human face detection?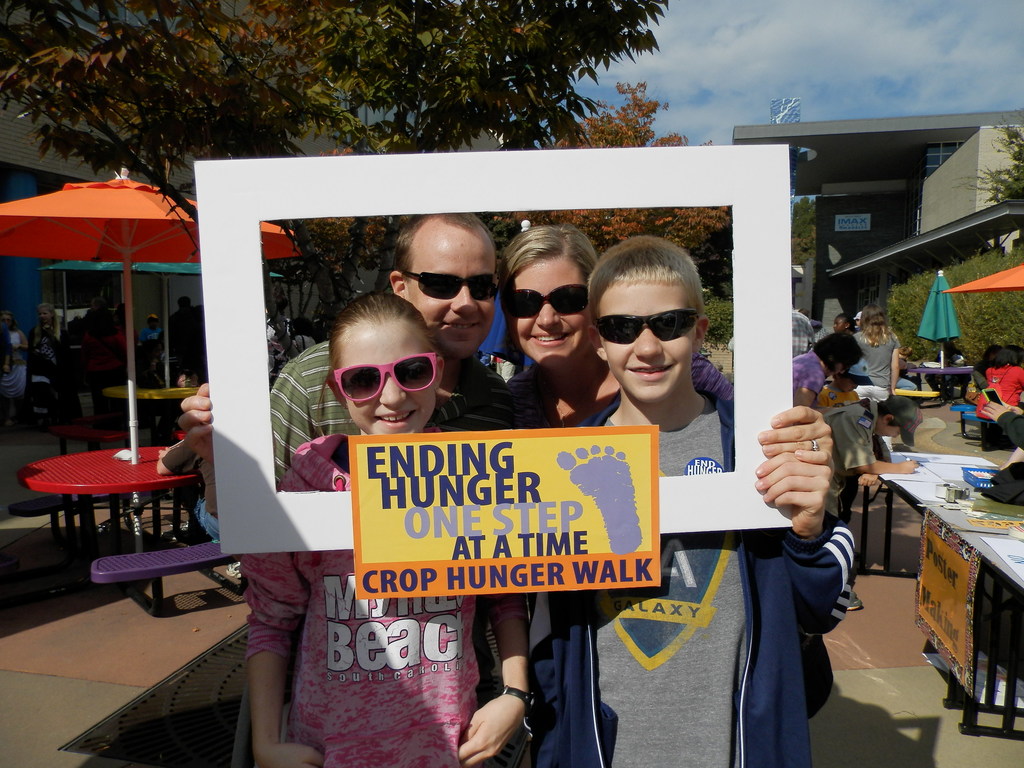
left=337, top=326, right=436, bottom=438
